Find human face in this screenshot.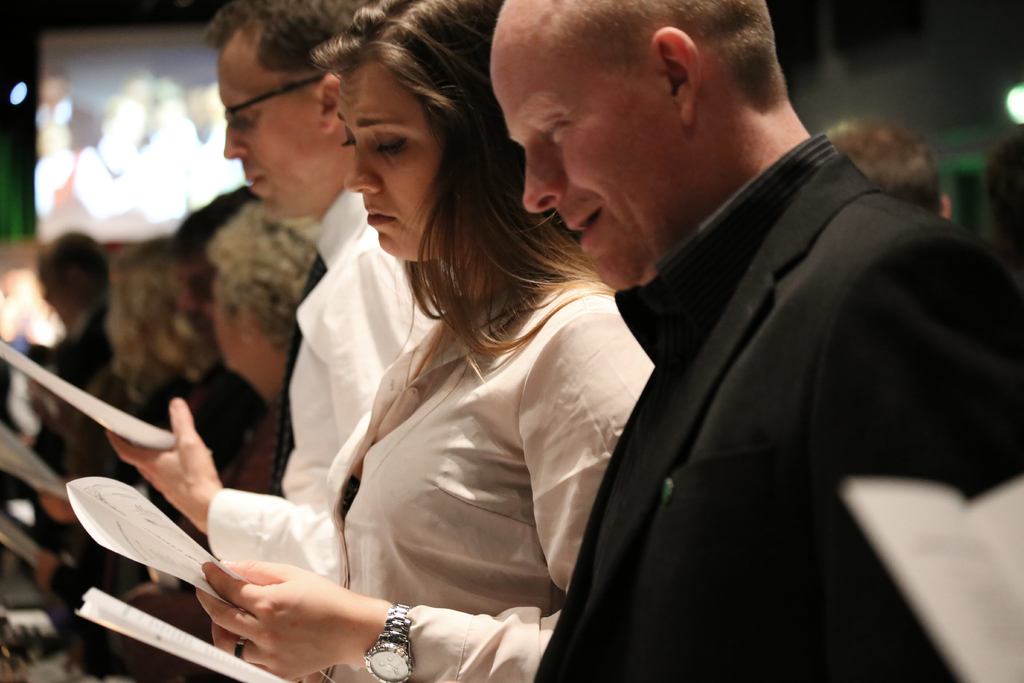
The bounding box for human face is {"left": 209, "top": 285, "right": 241, "bottom": 372}.
